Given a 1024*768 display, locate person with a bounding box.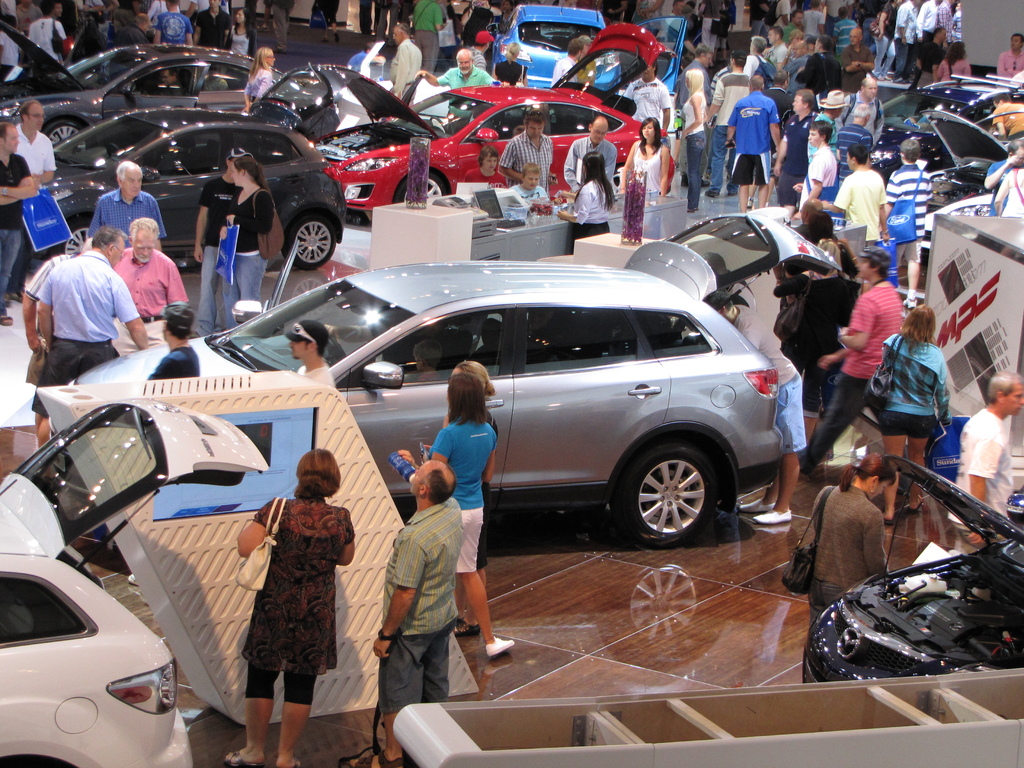
Located: box=[725, 68, 785, 209].
